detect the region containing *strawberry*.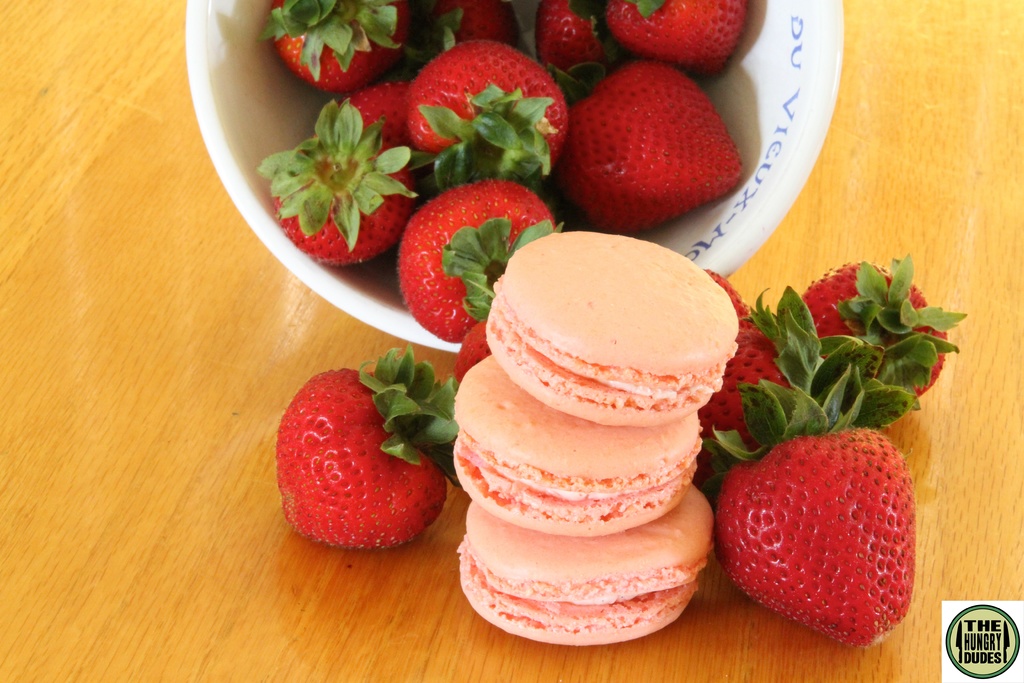
left=410, top=0, right=527, bottom=74.
